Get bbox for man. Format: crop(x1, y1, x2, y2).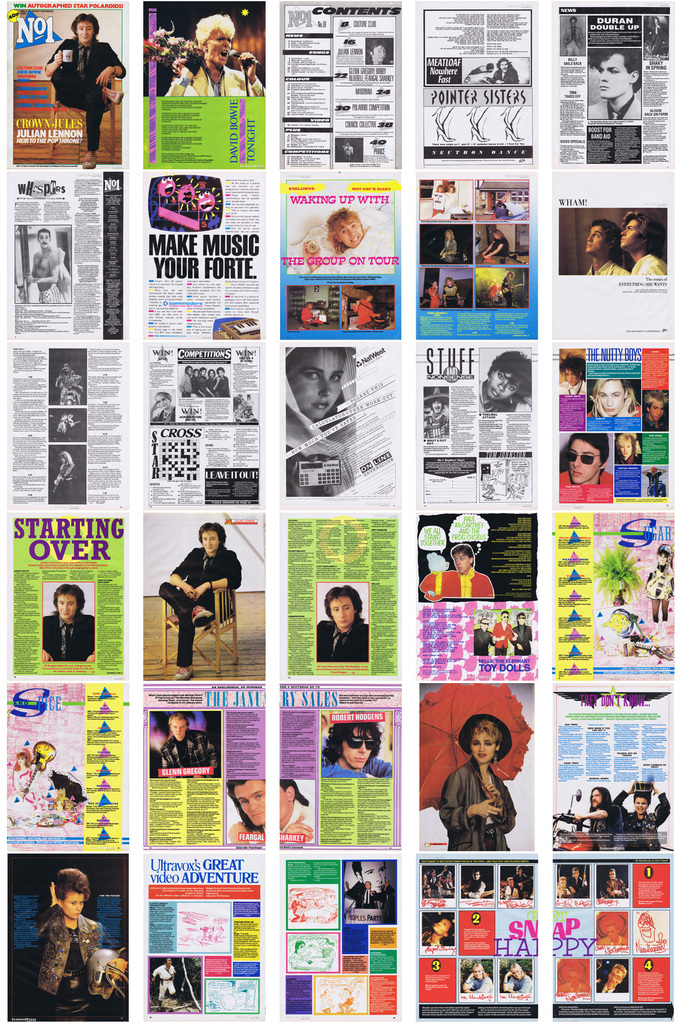
crop(271, 778, 318, 848).
